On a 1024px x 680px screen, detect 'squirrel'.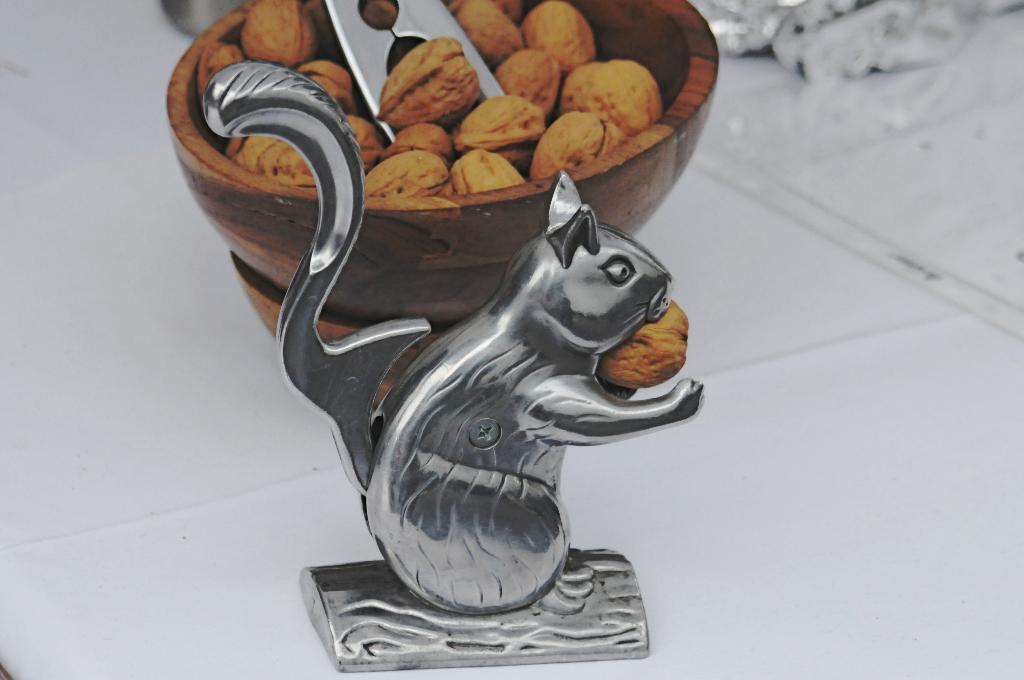
[left=203, top=58, right=708, bottom=617].
